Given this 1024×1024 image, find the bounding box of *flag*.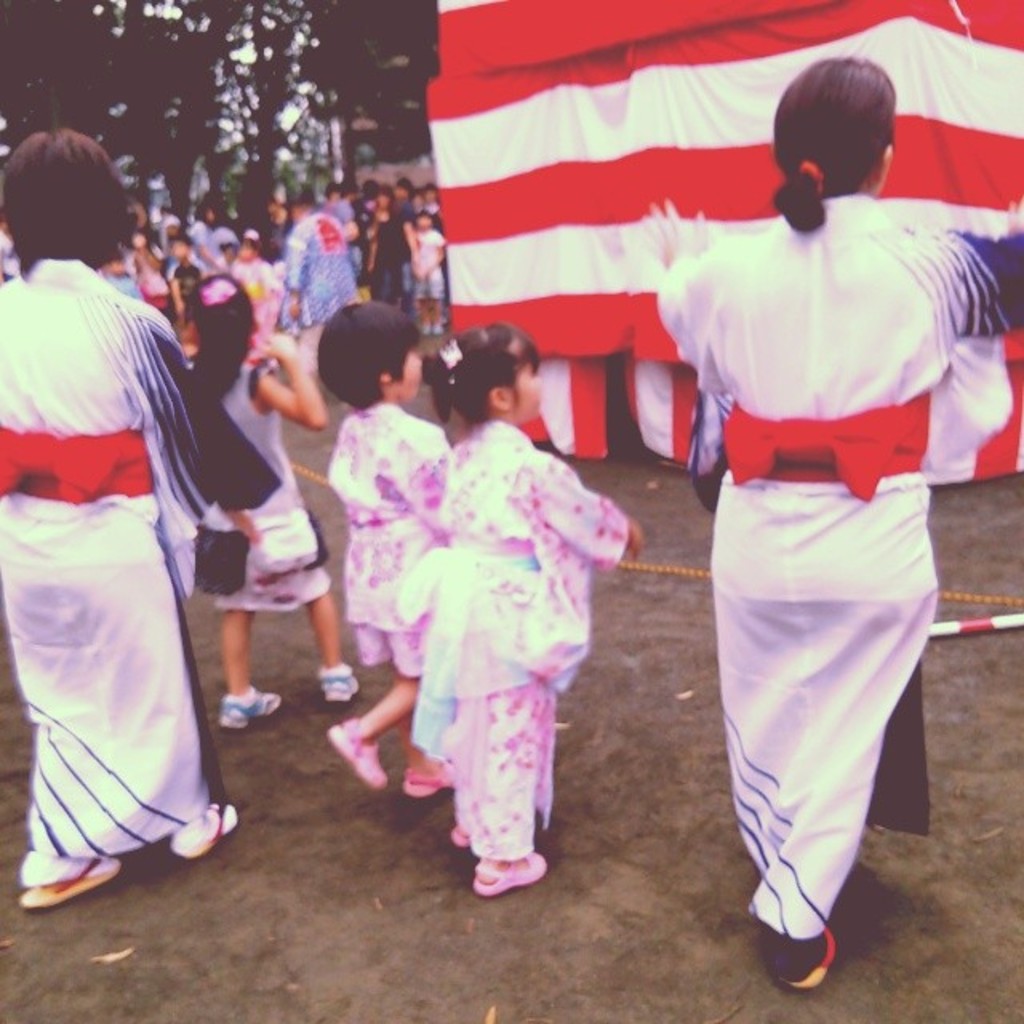
(x1=422, y1=0, x2=1022, y2=488).
